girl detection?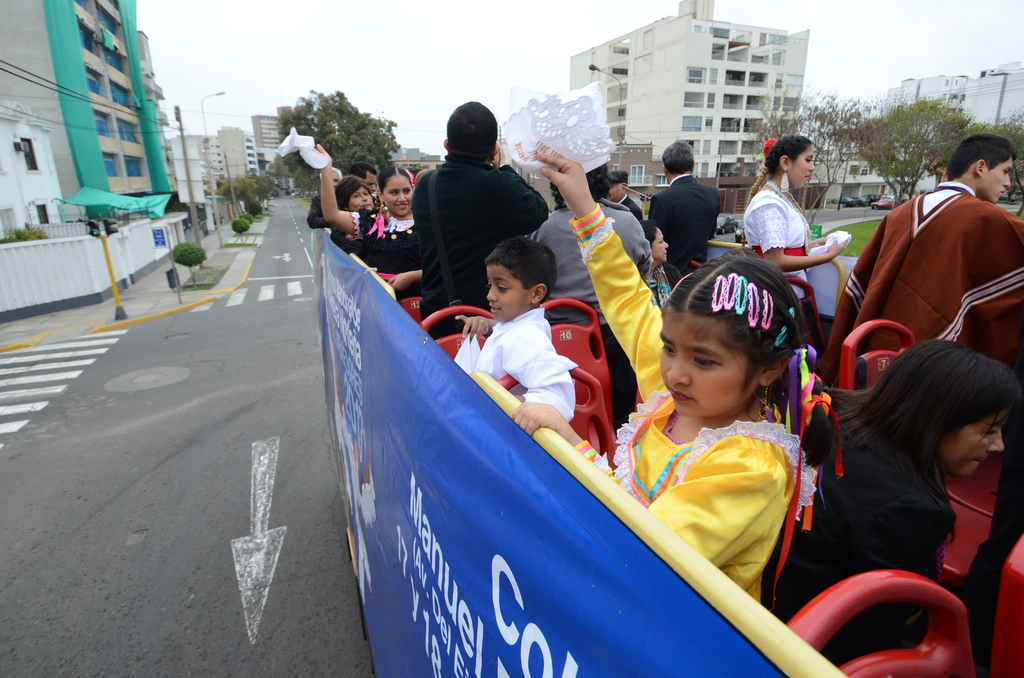
{"left": 273, "top": 125, "right": 419, "bottom": 316}
